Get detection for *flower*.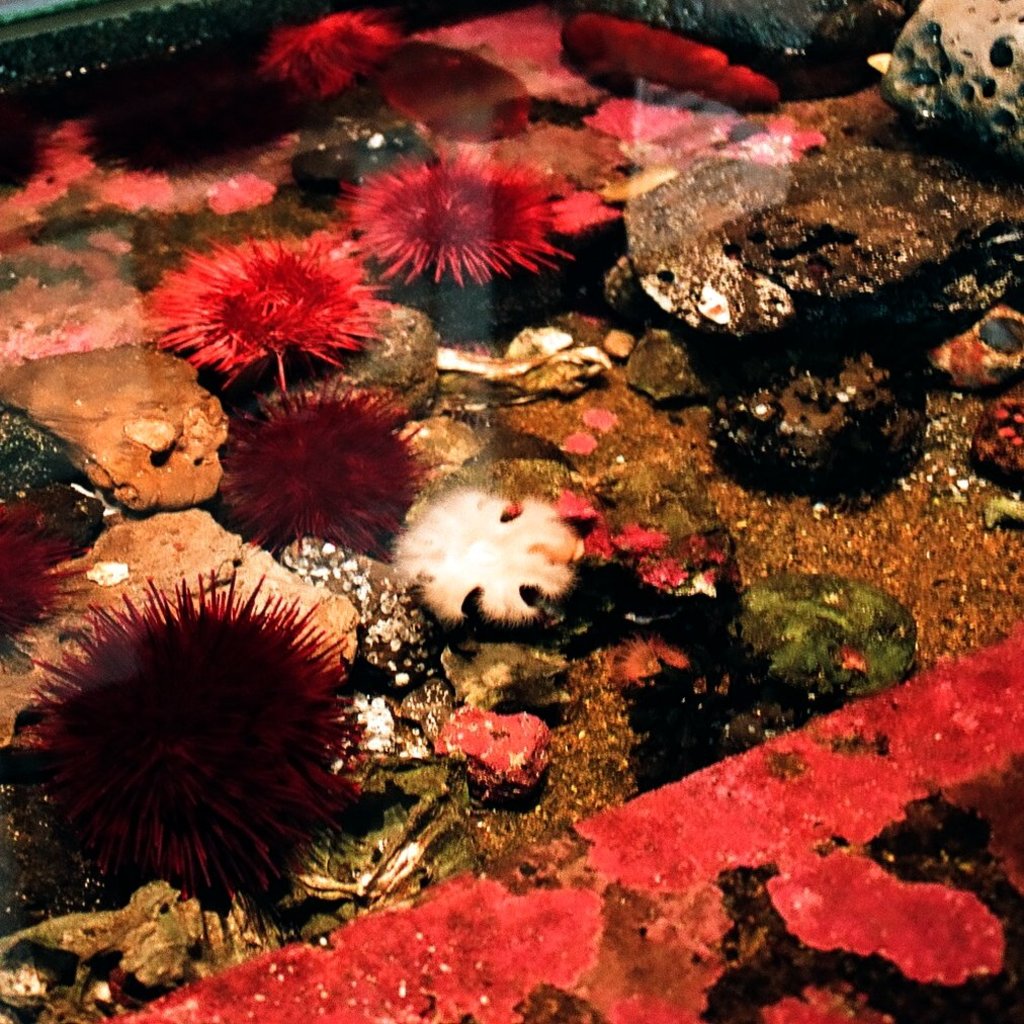
Detection: [146, 225, 383, 390].
